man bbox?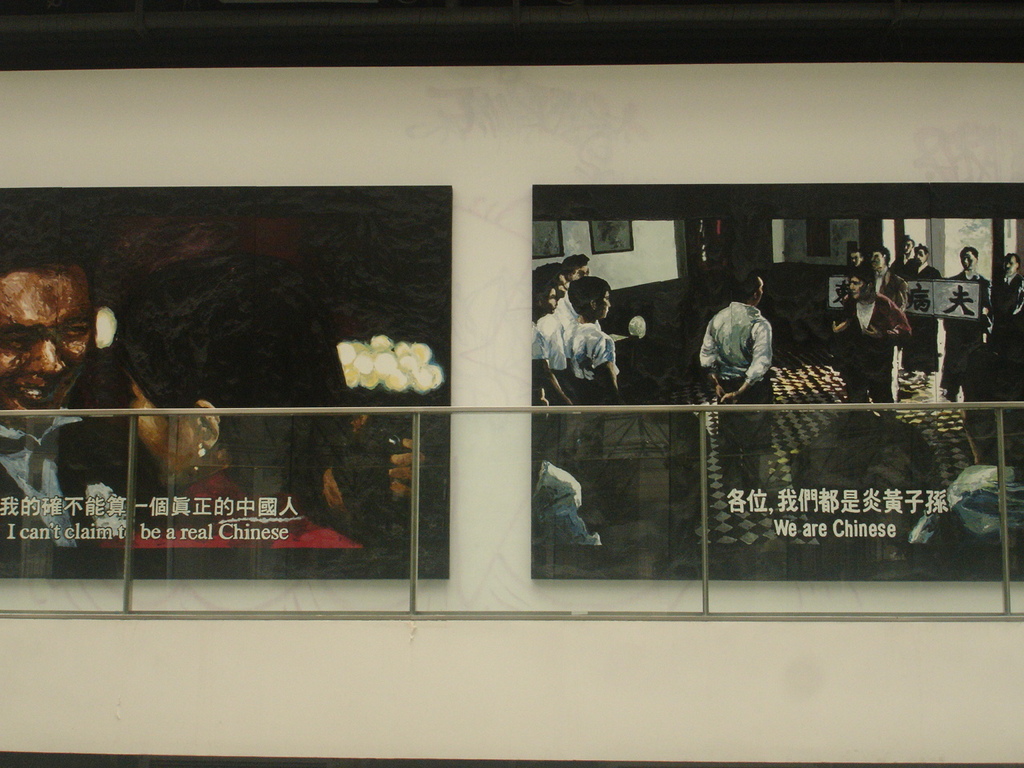
(left=938, top=248, right=994, bottom=408)
